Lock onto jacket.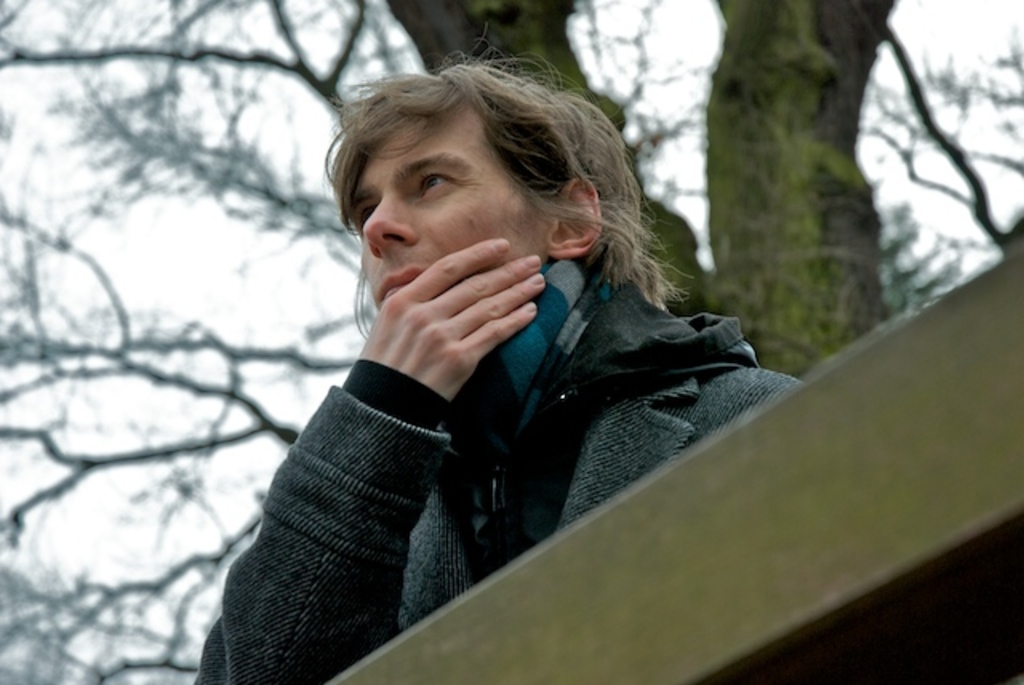
Locked: bbox(198, 278, 800, 683).
